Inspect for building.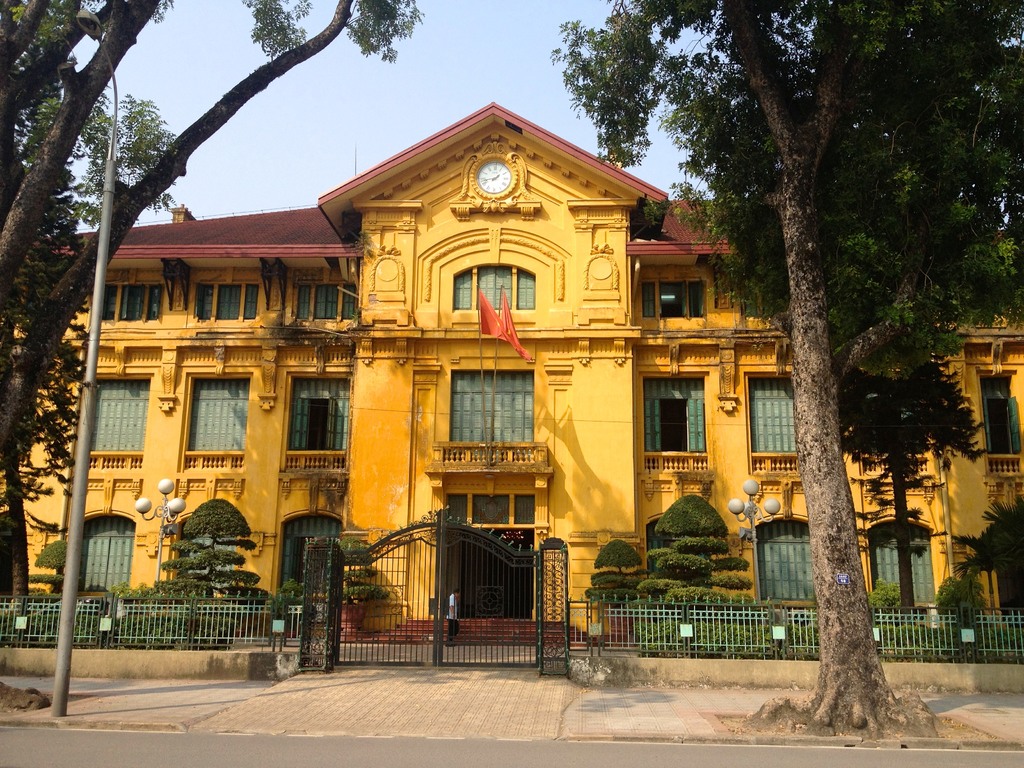
Inspection: {"x1": 0, "y1": 94, "x2": 1023, "y2": 650}.
